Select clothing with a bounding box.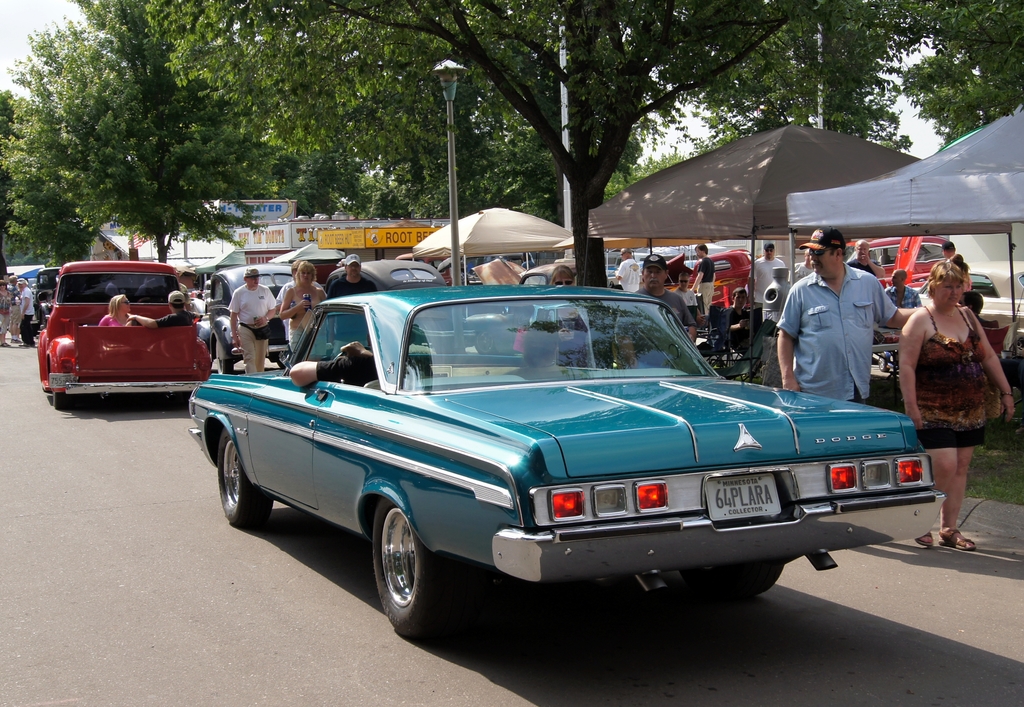
locate(0, 290, 12, 336).
